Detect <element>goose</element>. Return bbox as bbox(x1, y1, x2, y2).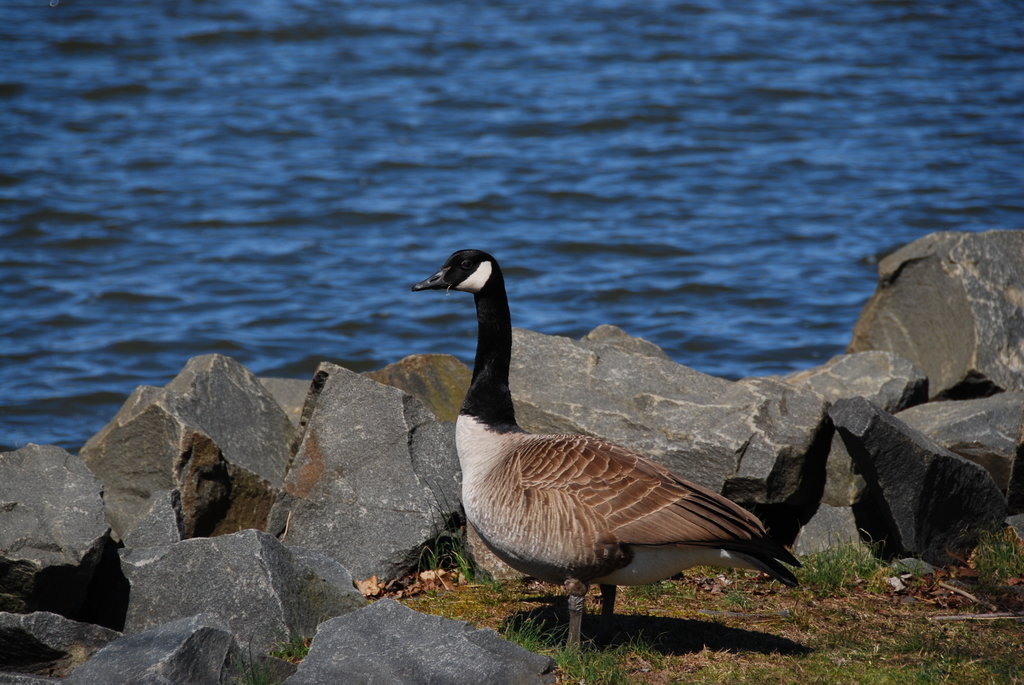
bbox(406, 244, 810, 657).
